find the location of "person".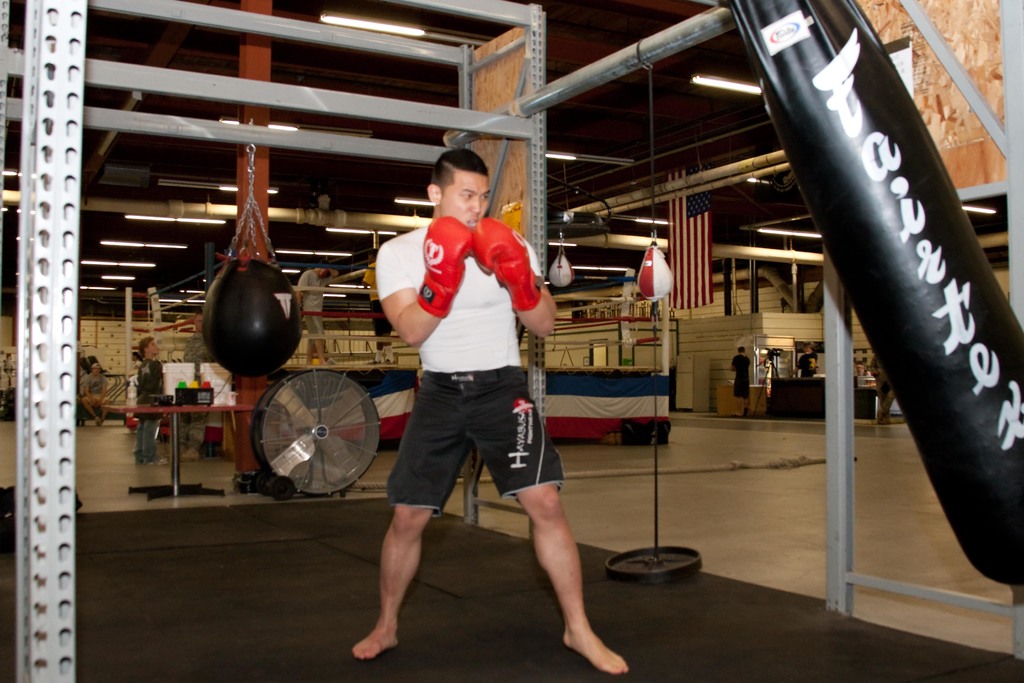
Location: BBox(345, 143, 631, 677).
